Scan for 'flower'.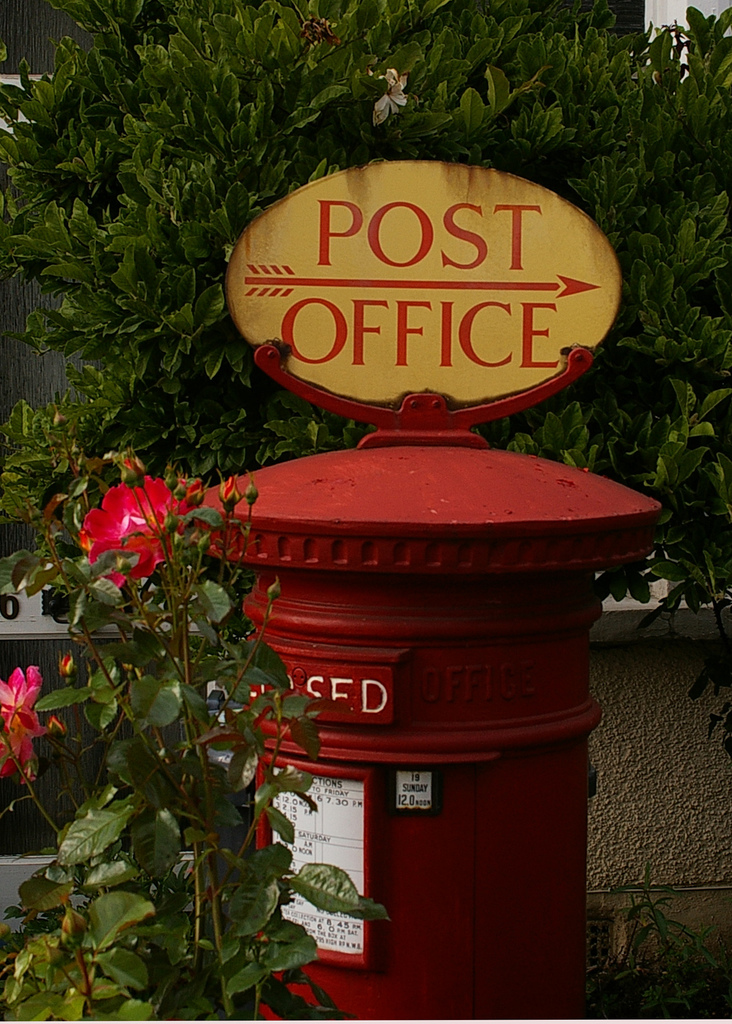
Scan result: bbox(71, 467, 181, 584).
